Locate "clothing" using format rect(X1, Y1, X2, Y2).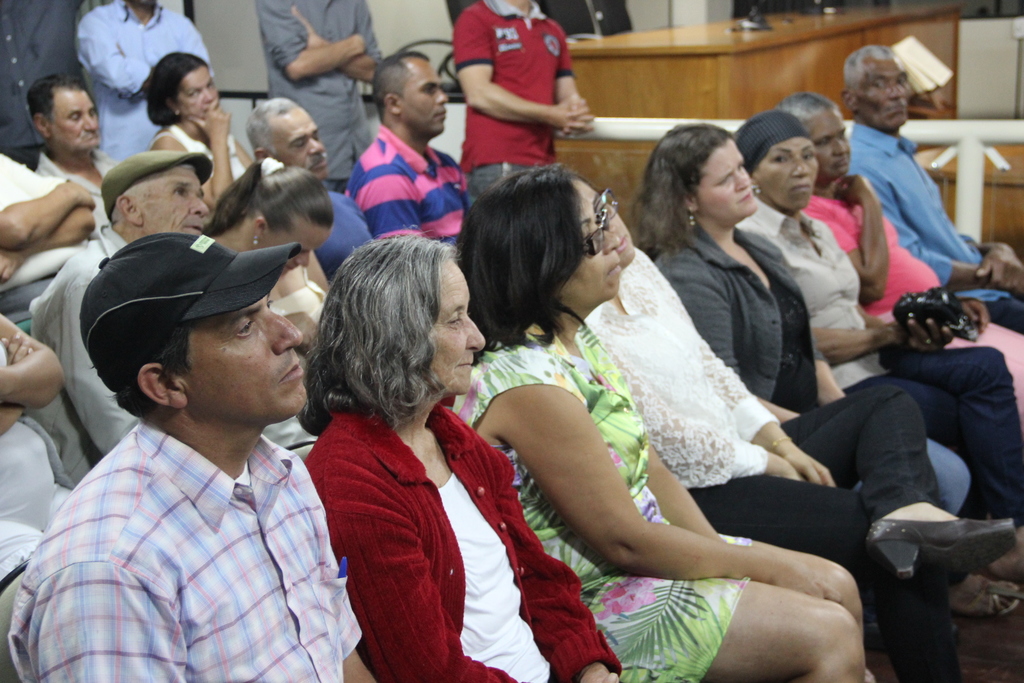
rect(0, 226, 124, 469).
